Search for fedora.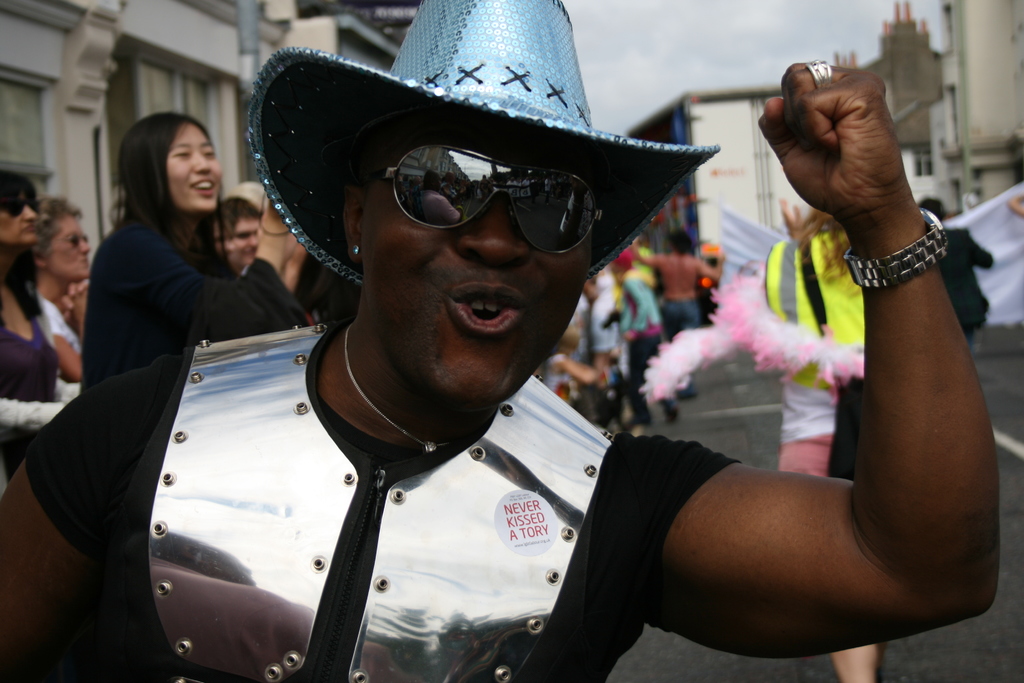
Found at x1=245 y1=0 x2=719 y2=286.
